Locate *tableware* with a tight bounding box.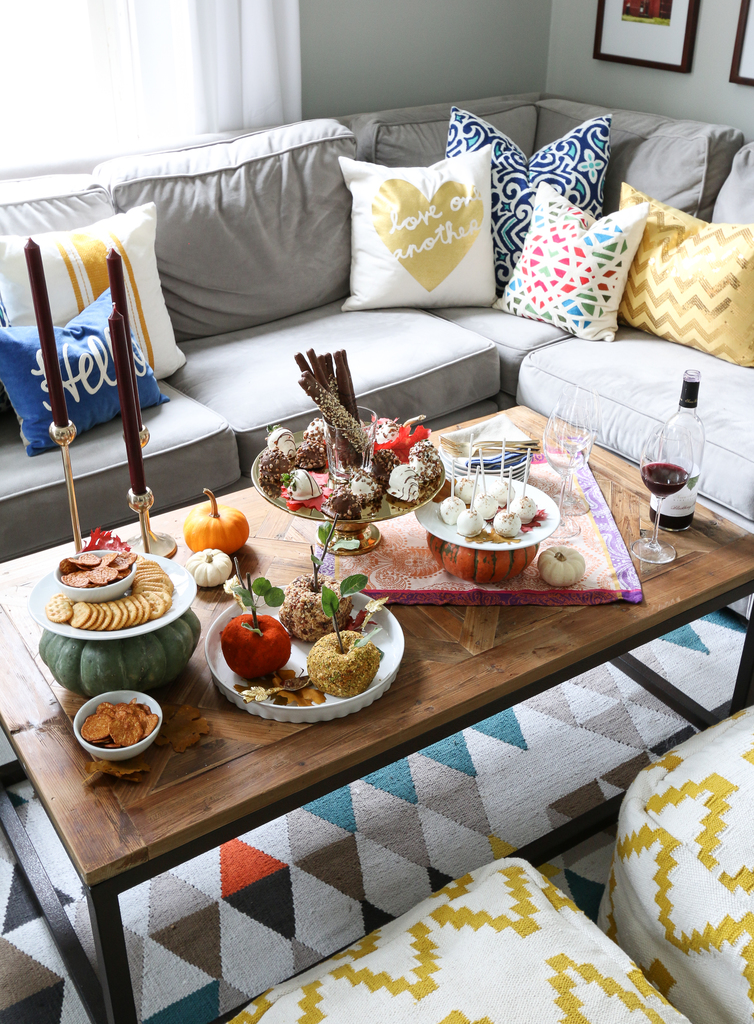
rect(412, 468, 559, 552).
